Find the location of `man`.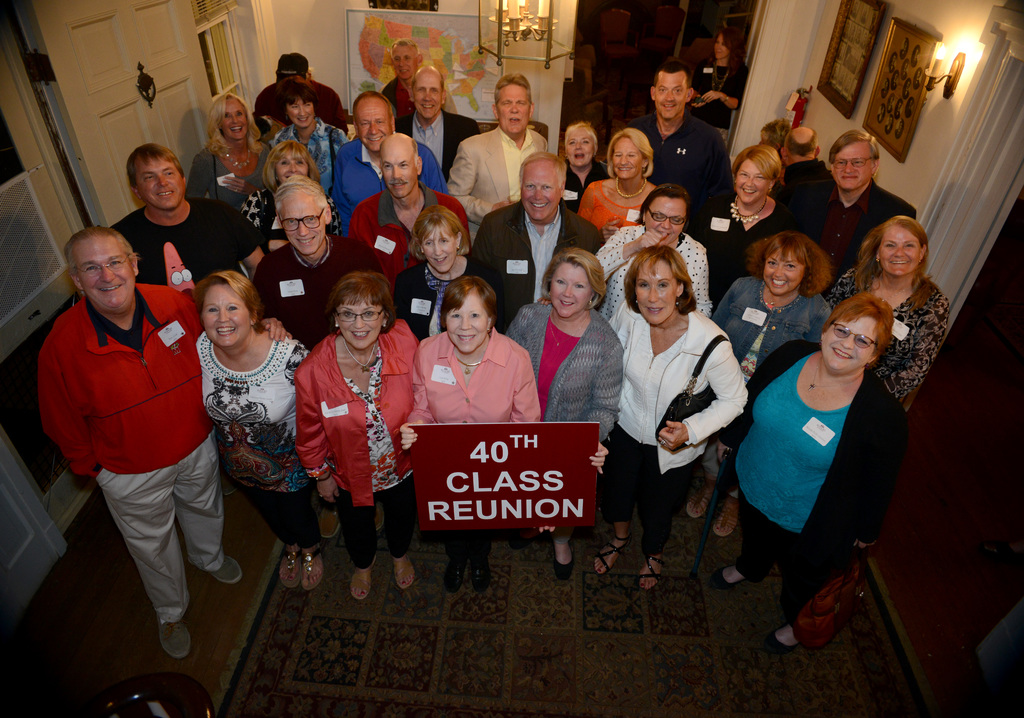
Location: left=92, top=145, right=248, bottom=280.
